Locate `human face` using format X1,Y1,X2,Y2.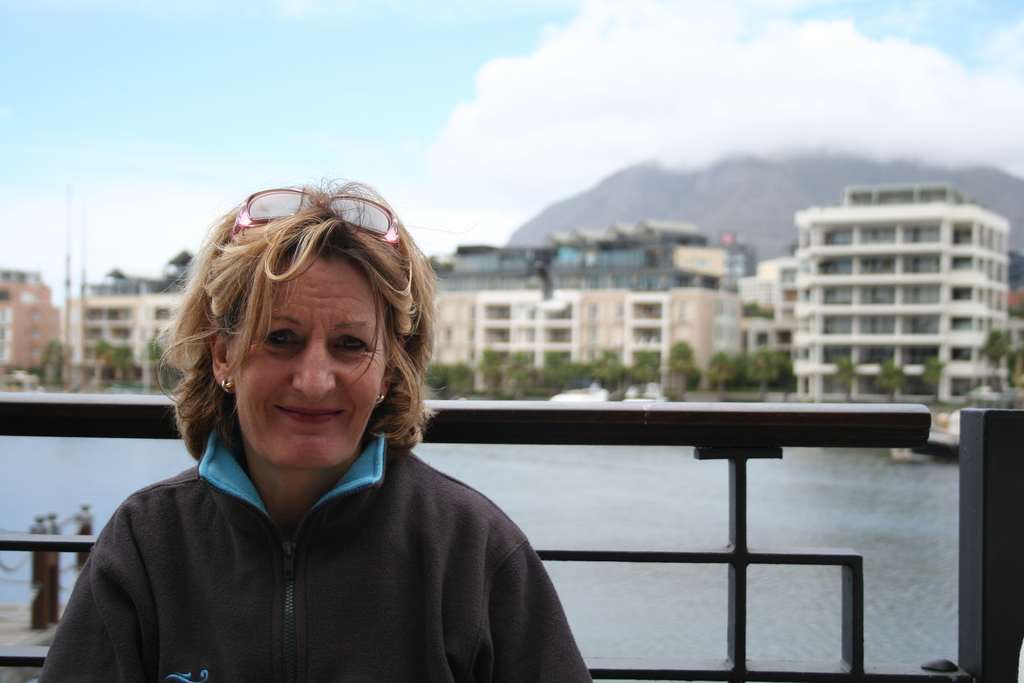
227,254,385,466.
